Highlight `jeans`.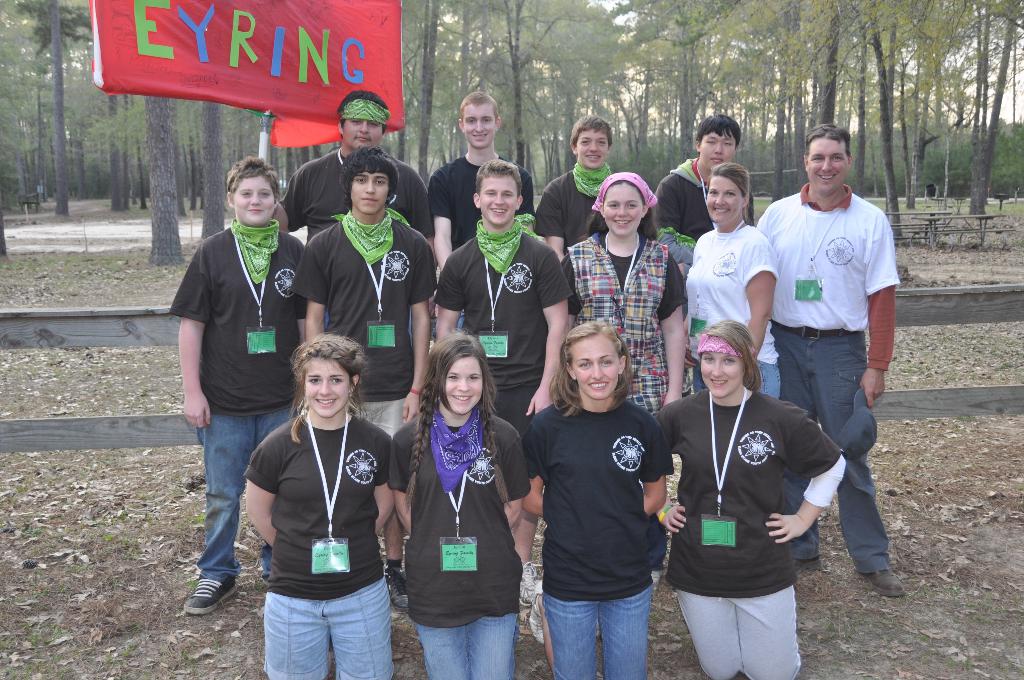
Highlighted region: {"x1": 192, "y1": 406, "x2": 298, "y2": 568}.
